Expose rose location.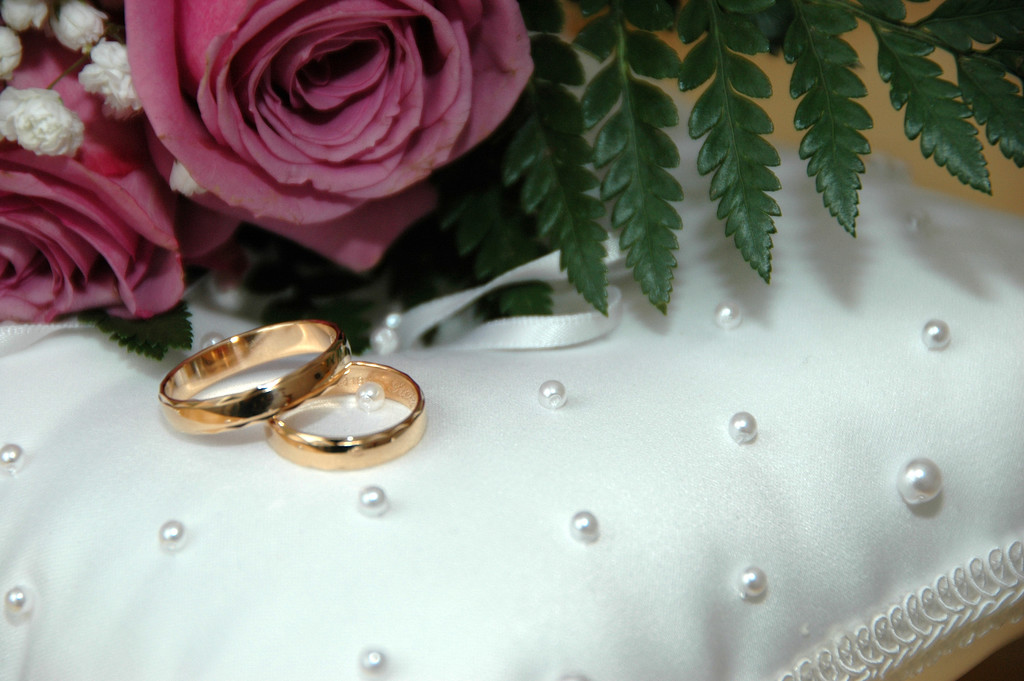
Exposed at (x1=0, y1=0, x2=241, y2=327).
